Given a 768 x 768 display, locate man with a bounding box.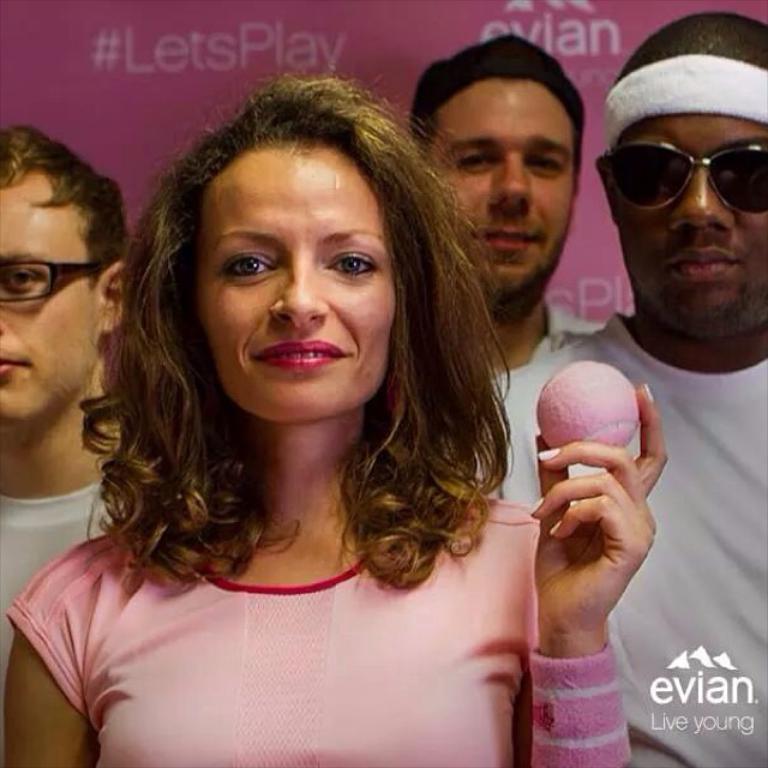
Located: {"left": 410, "top": 30, "right": 617, "bottom": 379}.
